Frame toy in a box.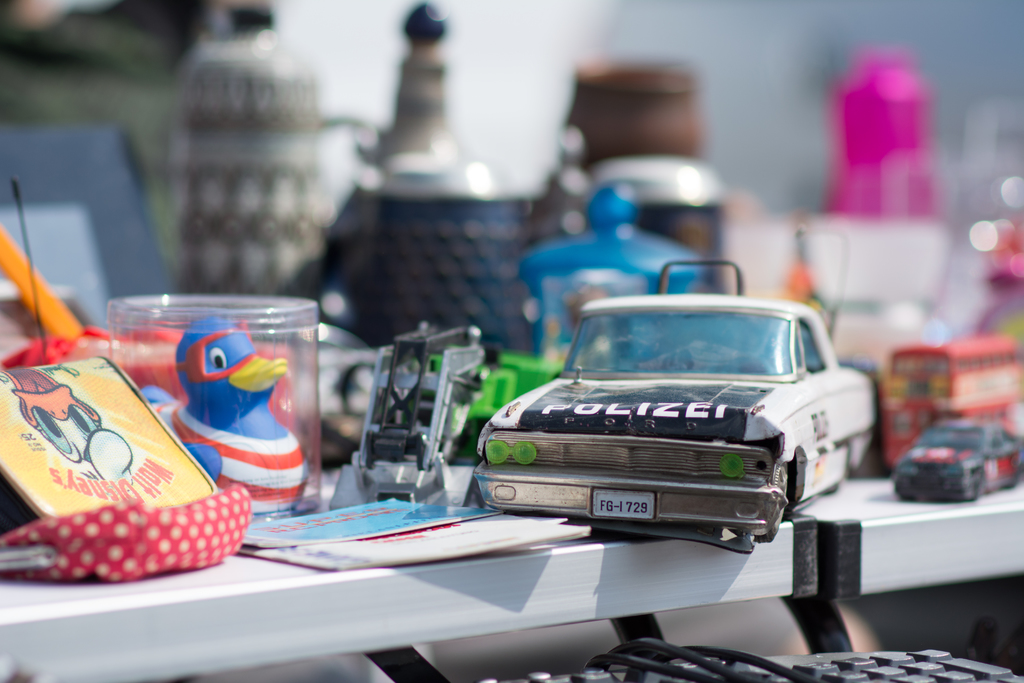
locate(332, 322, 485, 508).
